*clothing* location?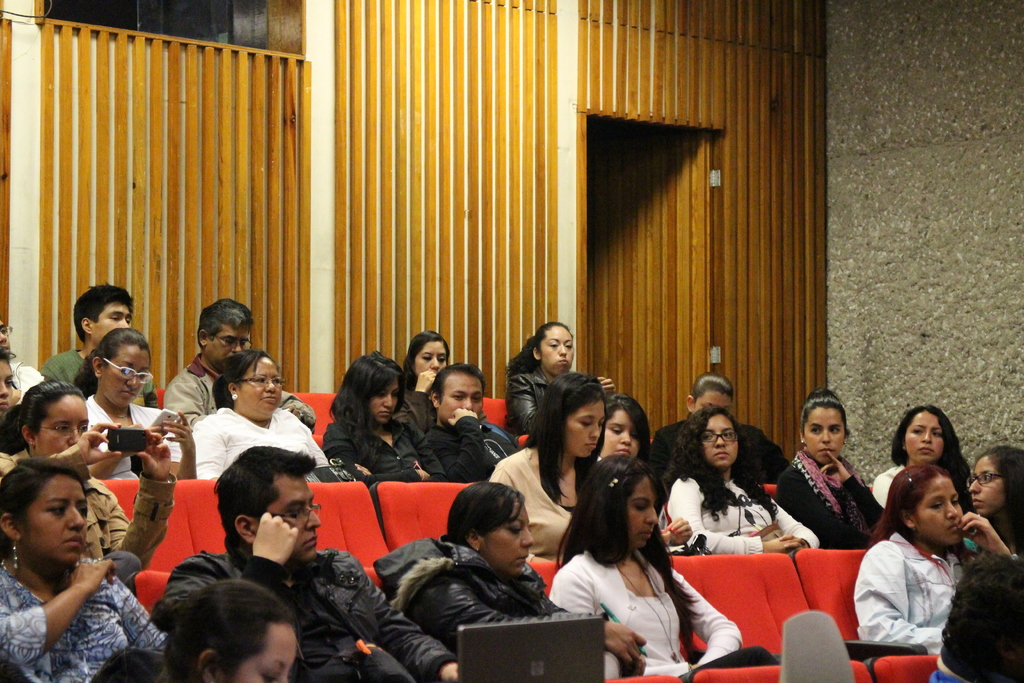
Rect(368, 532, 568, 657)
